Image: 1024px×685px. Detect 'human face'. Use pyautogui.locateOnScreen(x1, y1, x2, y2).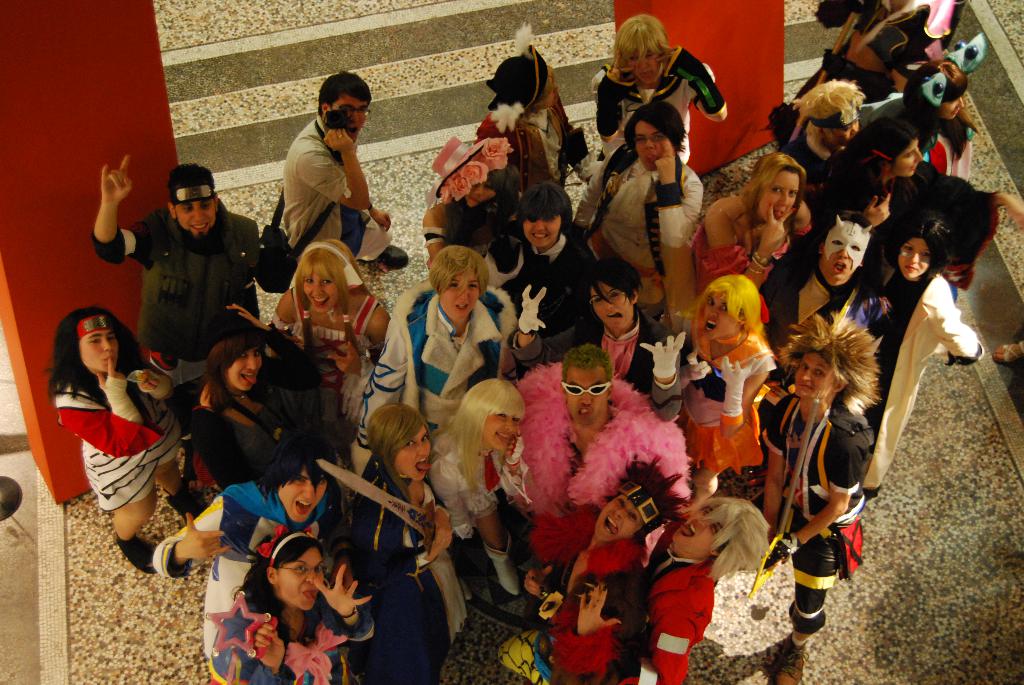
pyautogui.locateOnScreen(76, 325, 115, 374).
